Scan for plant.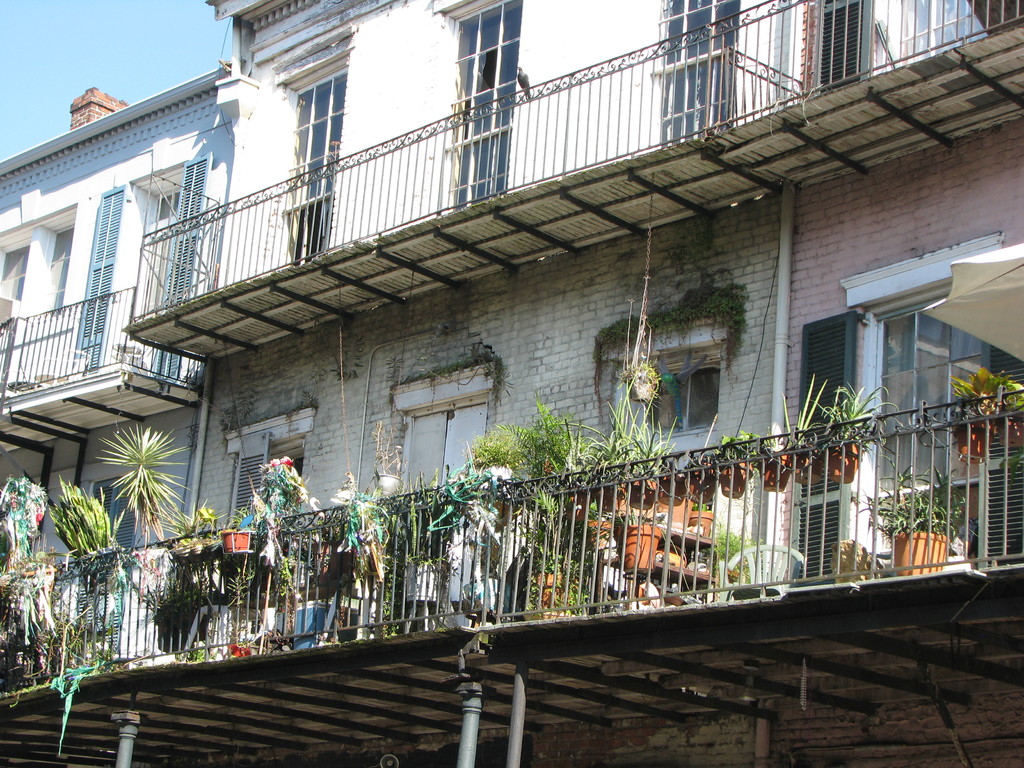
Scan result: x1=654 y1=361 x2=673 y2=472.
